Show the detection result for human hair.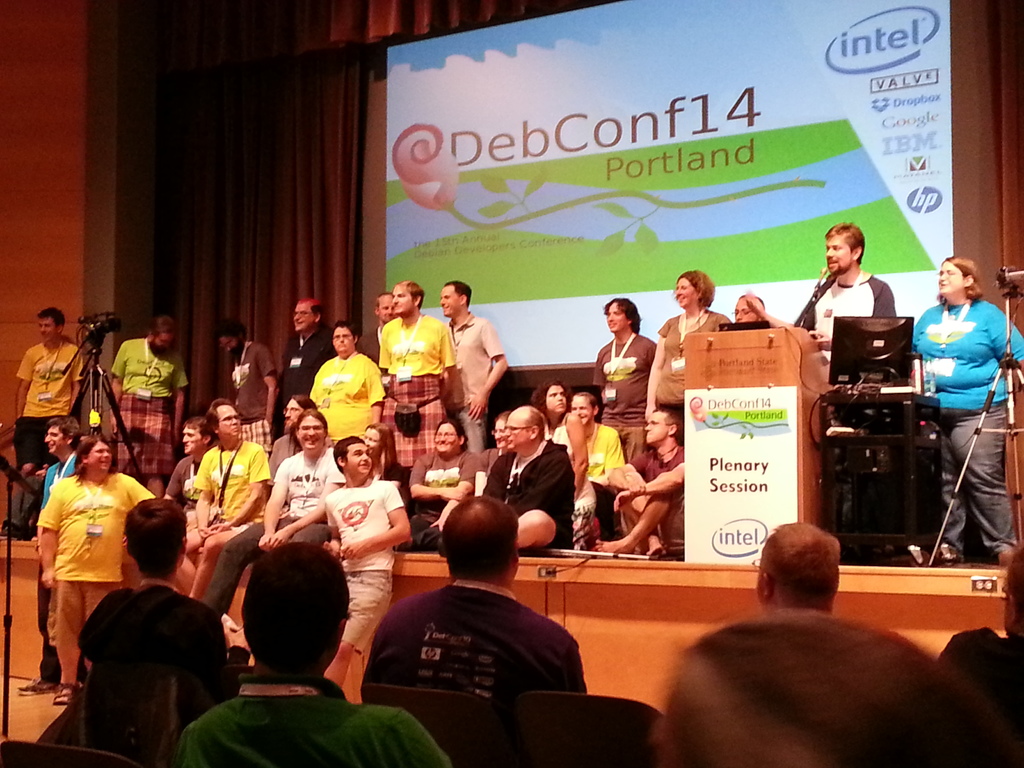
select_region(935, 253, 986, 301).
